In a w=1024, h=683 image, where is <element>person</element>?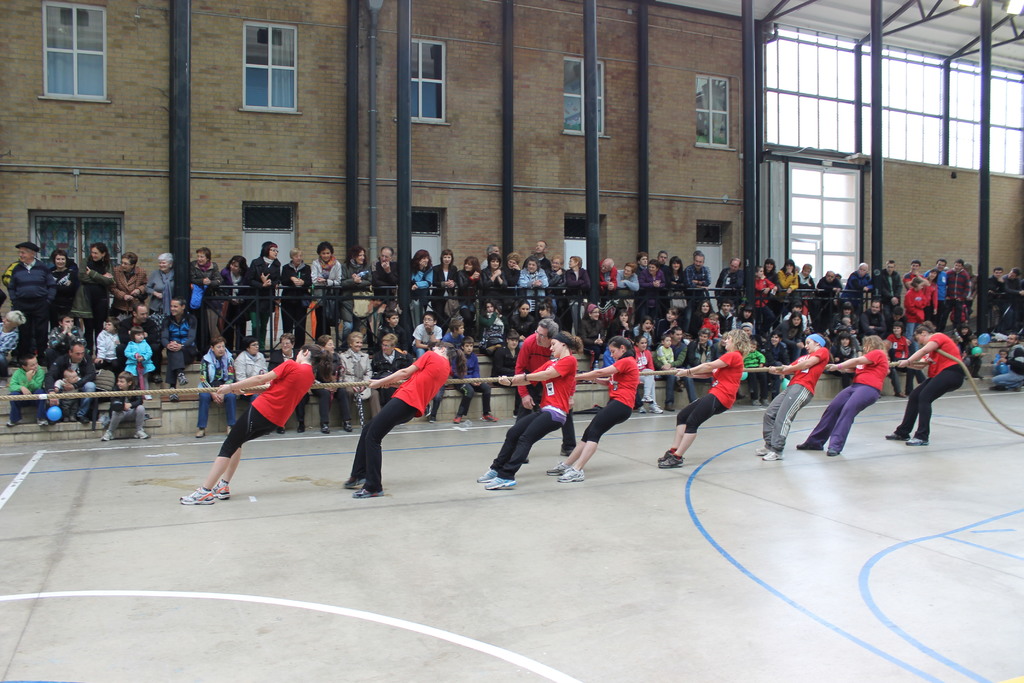
{"left": 684, "top": 327, "right": 720, "bottom": 378}.
